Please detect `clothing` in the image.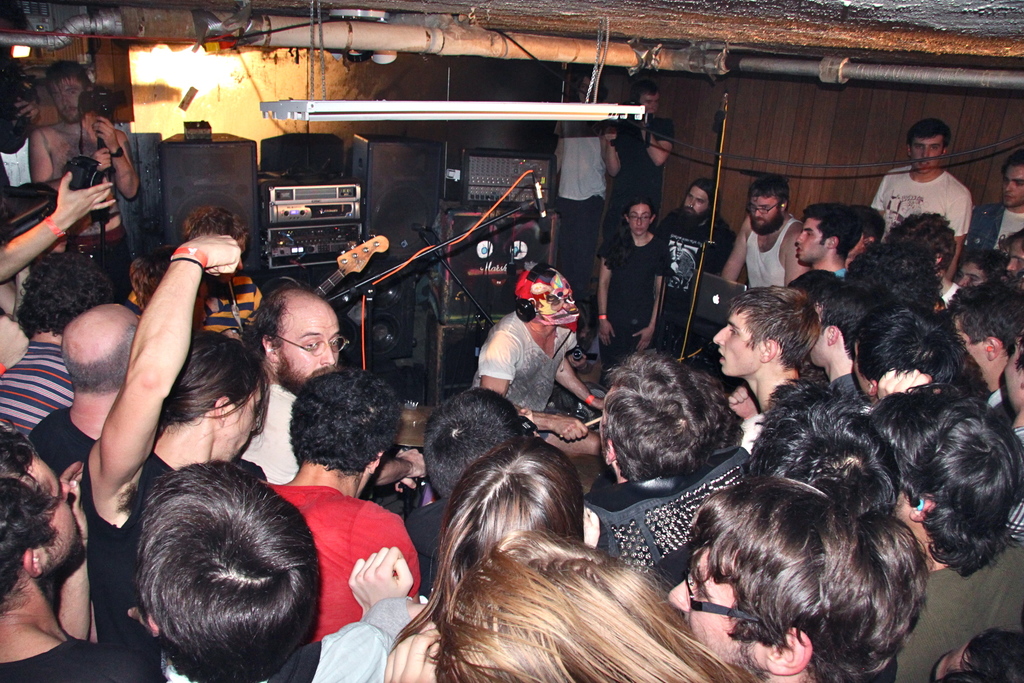
0:624:129:682.
